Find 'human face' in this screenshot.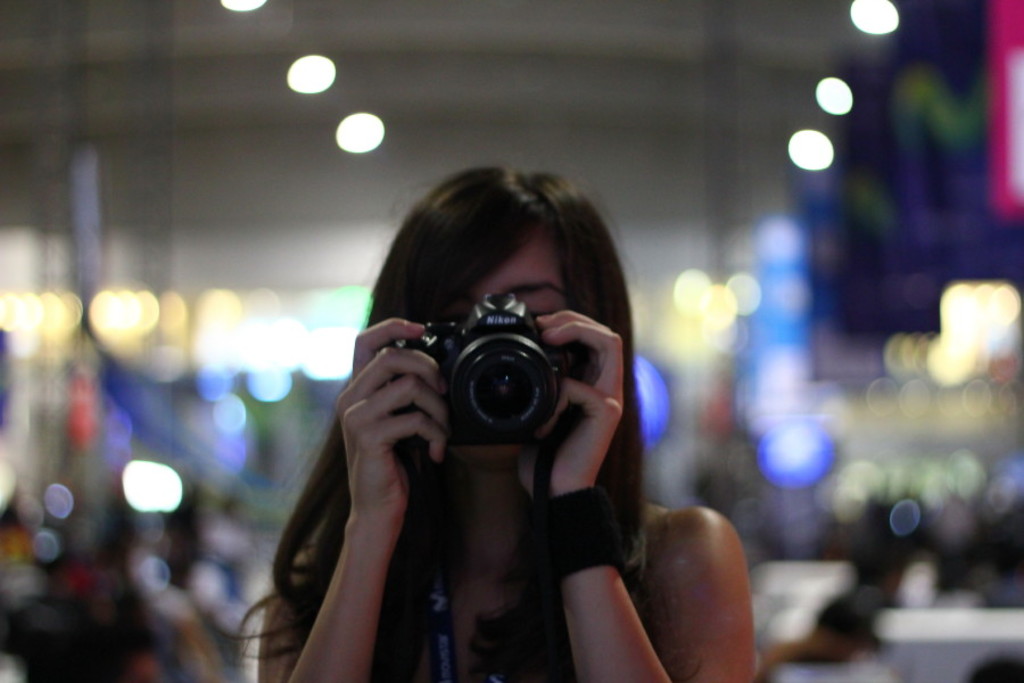
The bounding box for 'human face' is [418, 228, 581, 475].
